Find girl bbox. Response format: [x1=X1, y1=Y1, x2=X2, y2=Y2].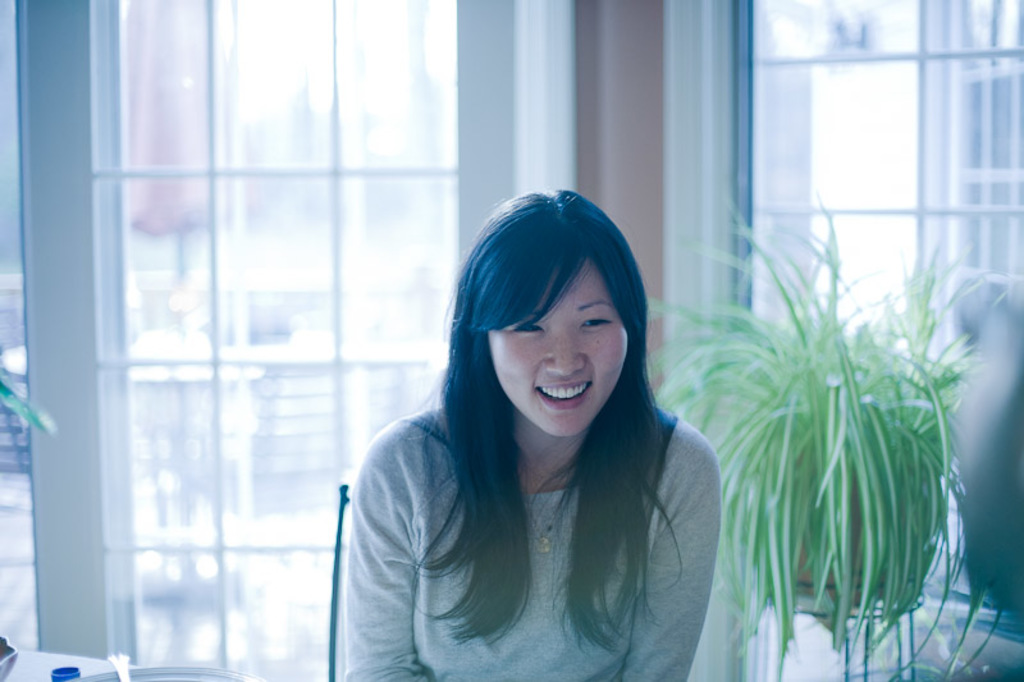
[x1=355, y1=191, x2=719, y2=681].
